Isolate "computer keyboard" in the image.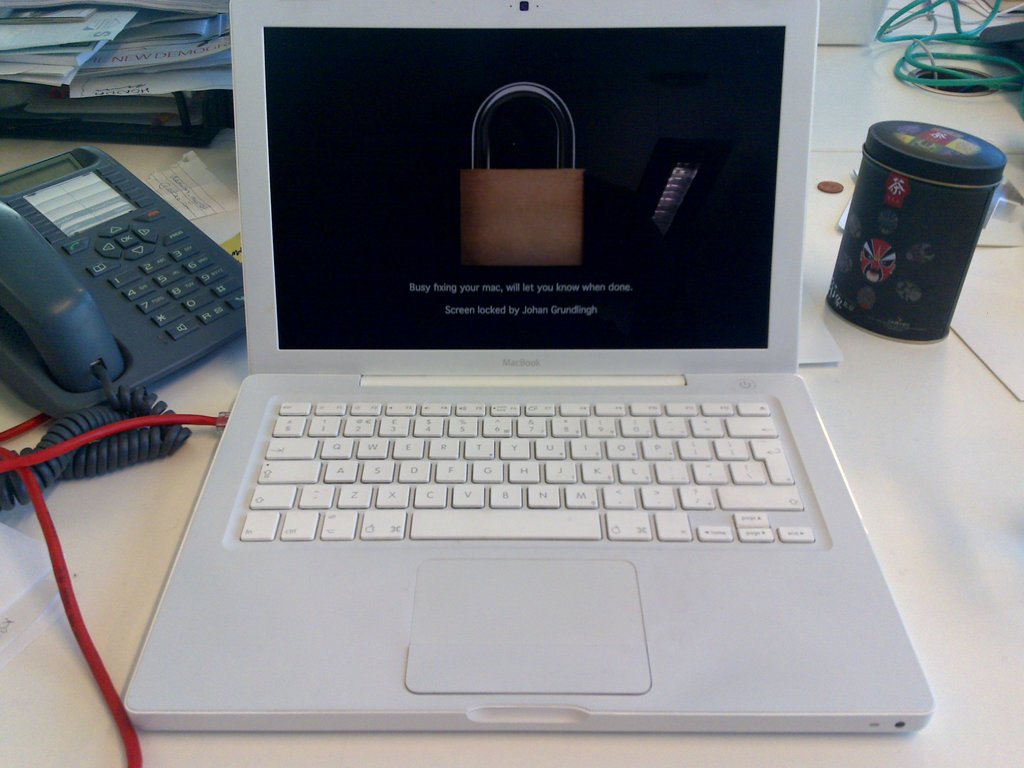
Isolated region: 236:399:816:541.
